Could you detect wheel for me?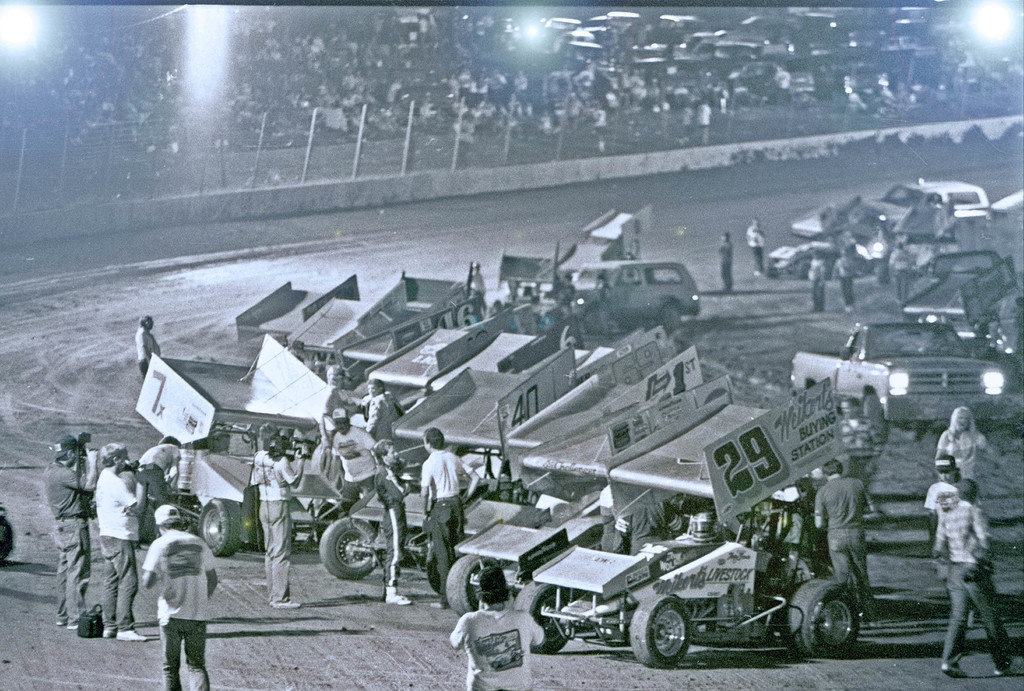
Detection result: box(632, 603, 692, 673).
